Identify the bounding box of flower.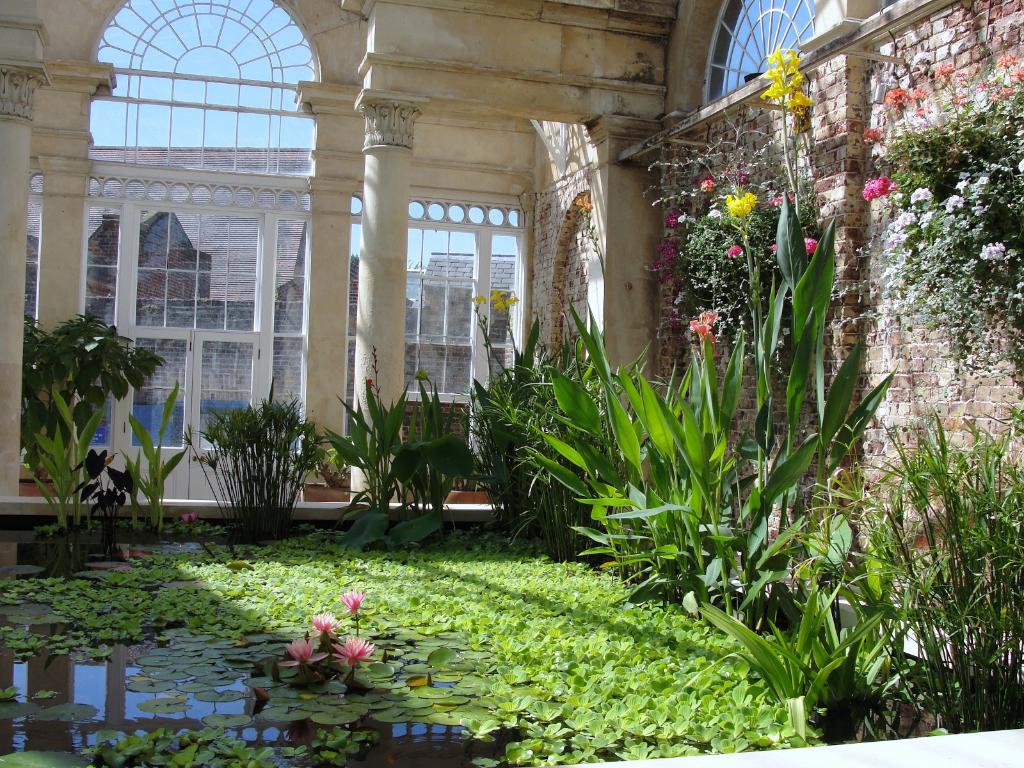
box(307, 605, 339, 625).
